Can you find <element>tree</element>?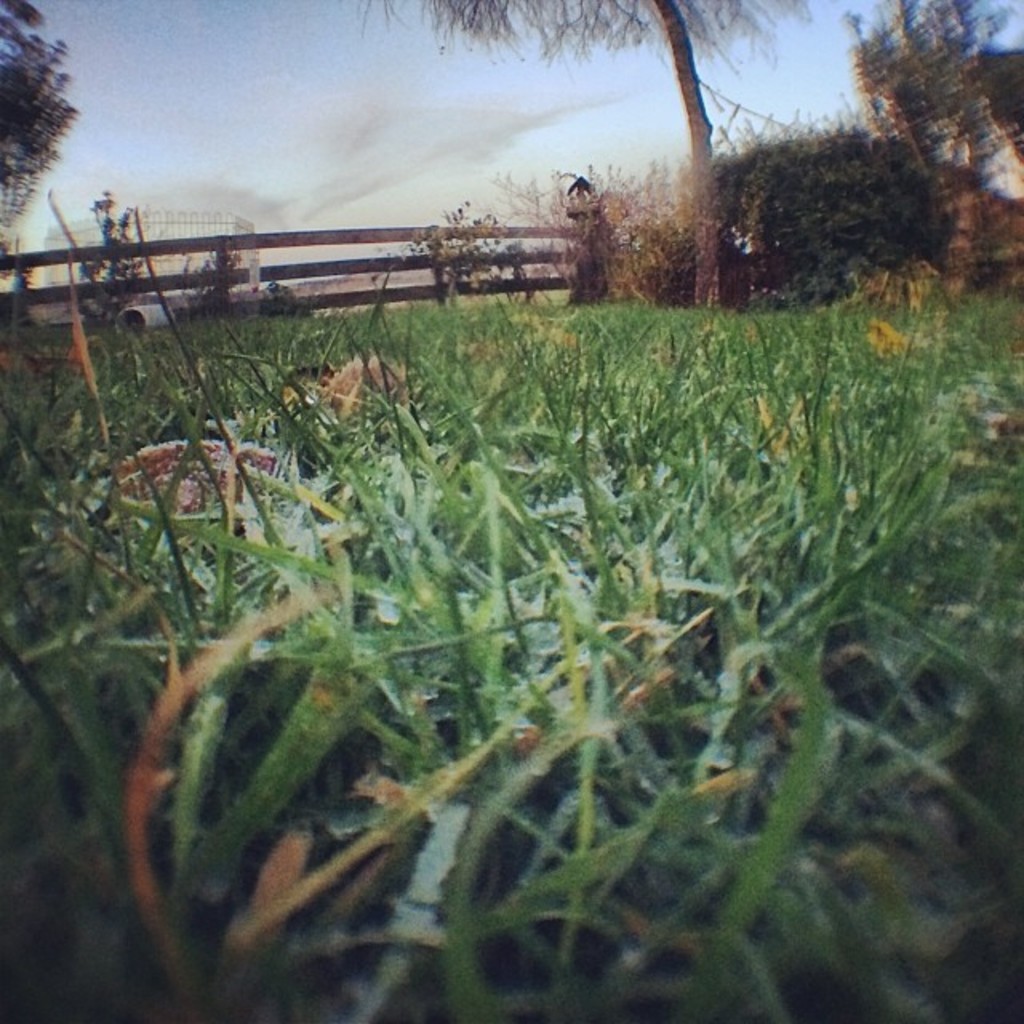
Yes, bounding box: (left=861, top=0, right=1014, bottom=251).
